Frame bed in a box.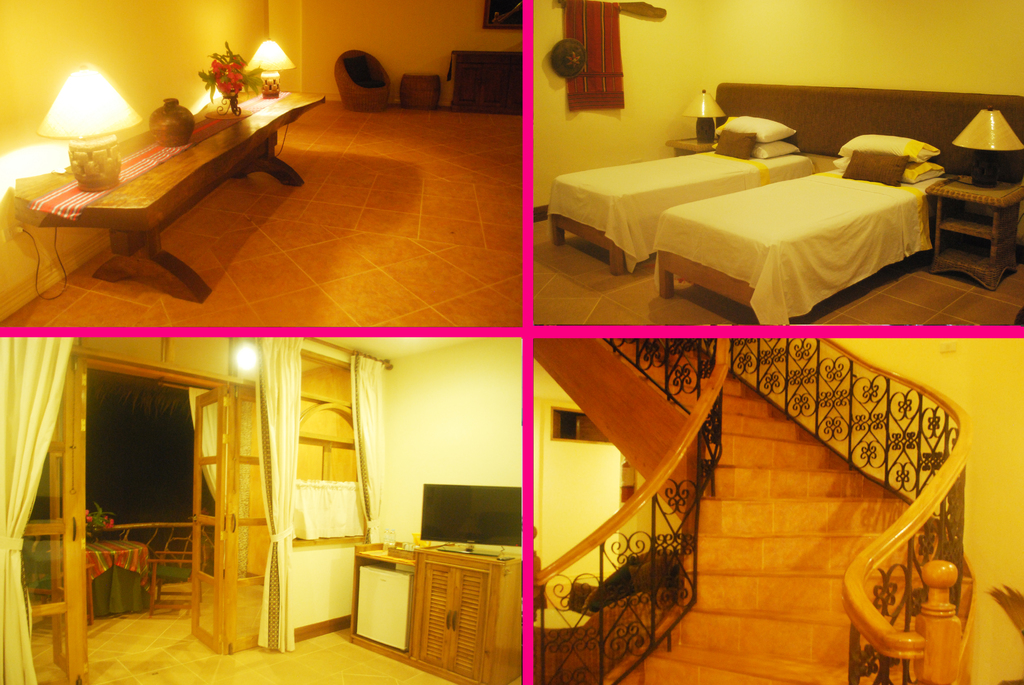
[left=652, top=129, right=950, bottom=332].
